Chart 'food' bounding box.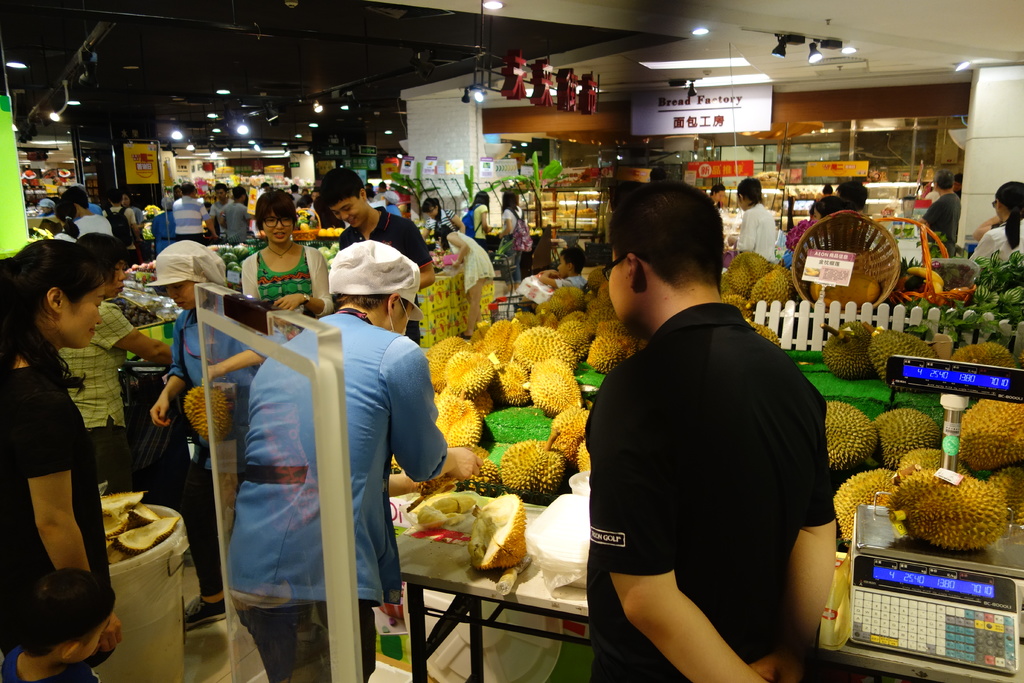
Charted: <bbox>180, 381, 231, 443</bbox>.
